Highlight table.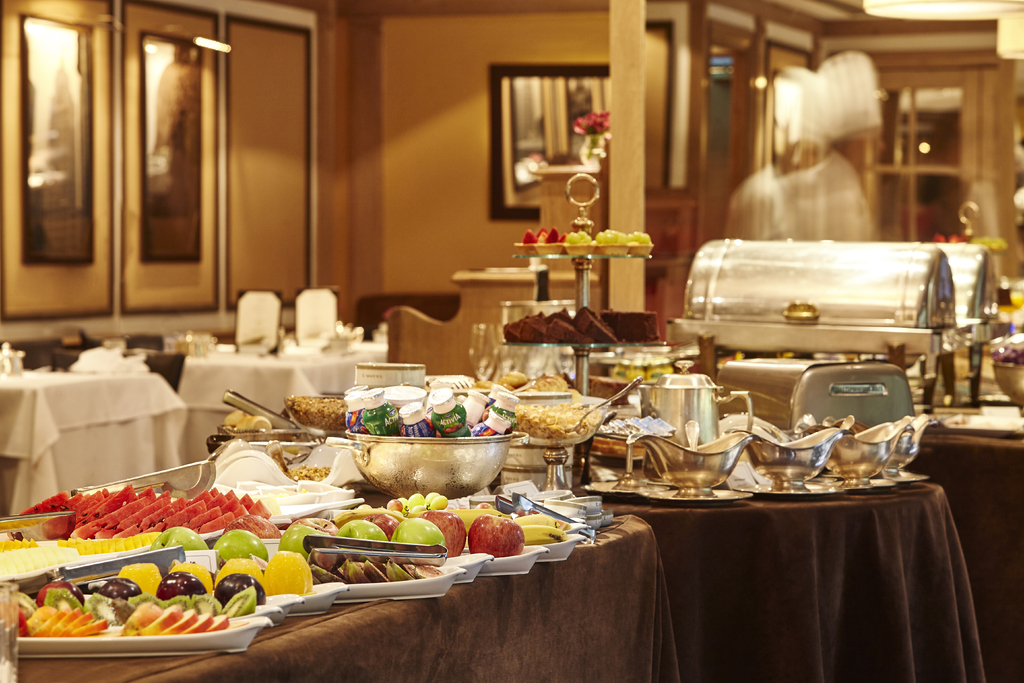
Highlighted region: <box>553,450,991,682</box>.
